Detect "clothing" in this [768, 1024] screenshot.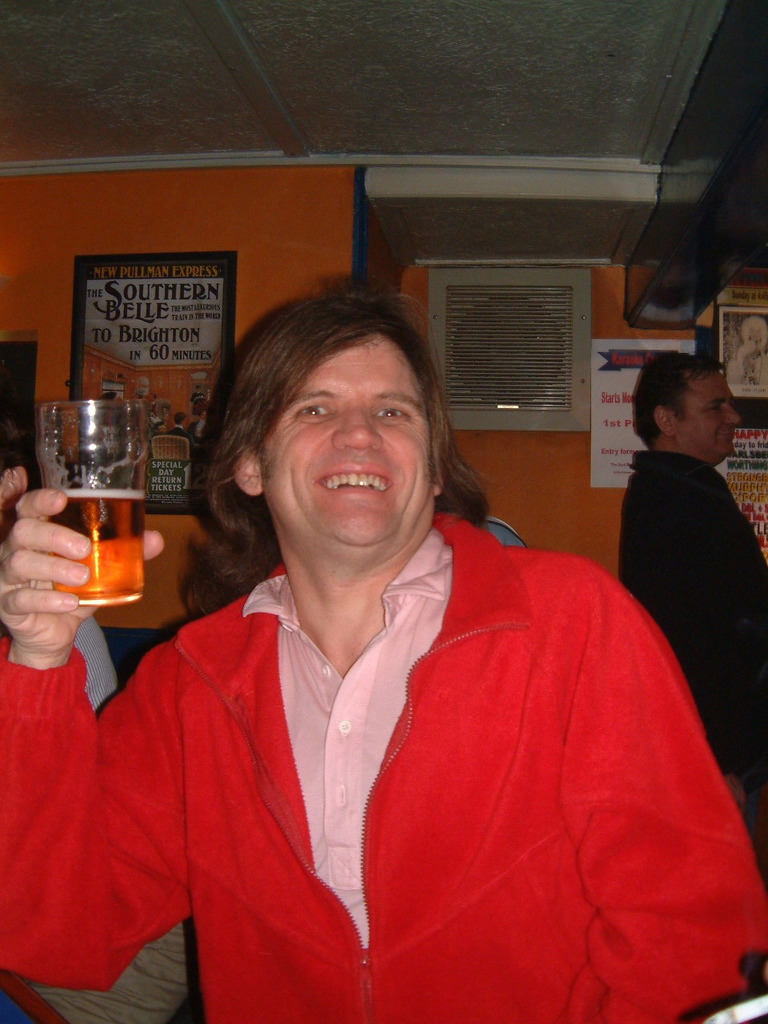
Detection: bbox=(621, 446, 767, 896).
